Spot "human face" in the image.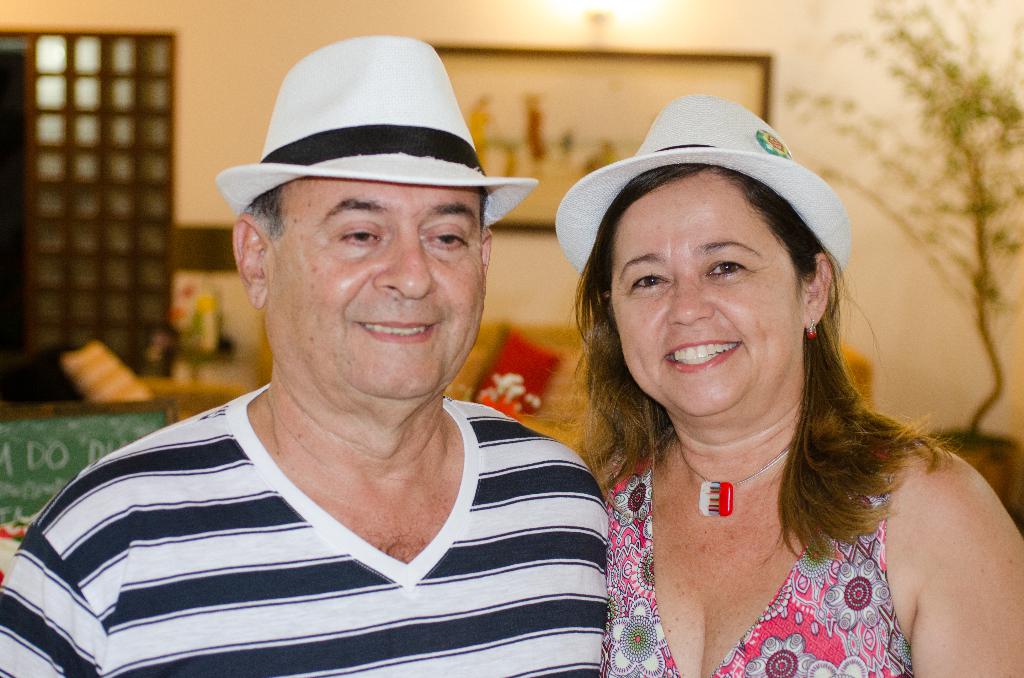
"human face" found at <box>266,172,486,401</box>.
